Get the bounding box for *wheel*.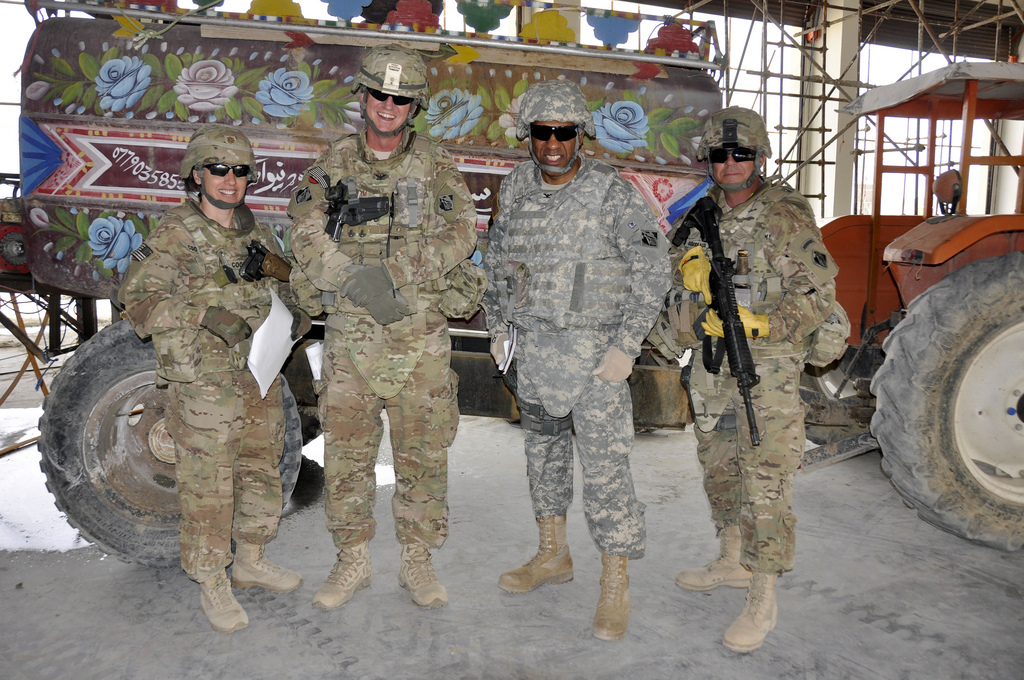
bbox=[797, 343, 880, 446].
